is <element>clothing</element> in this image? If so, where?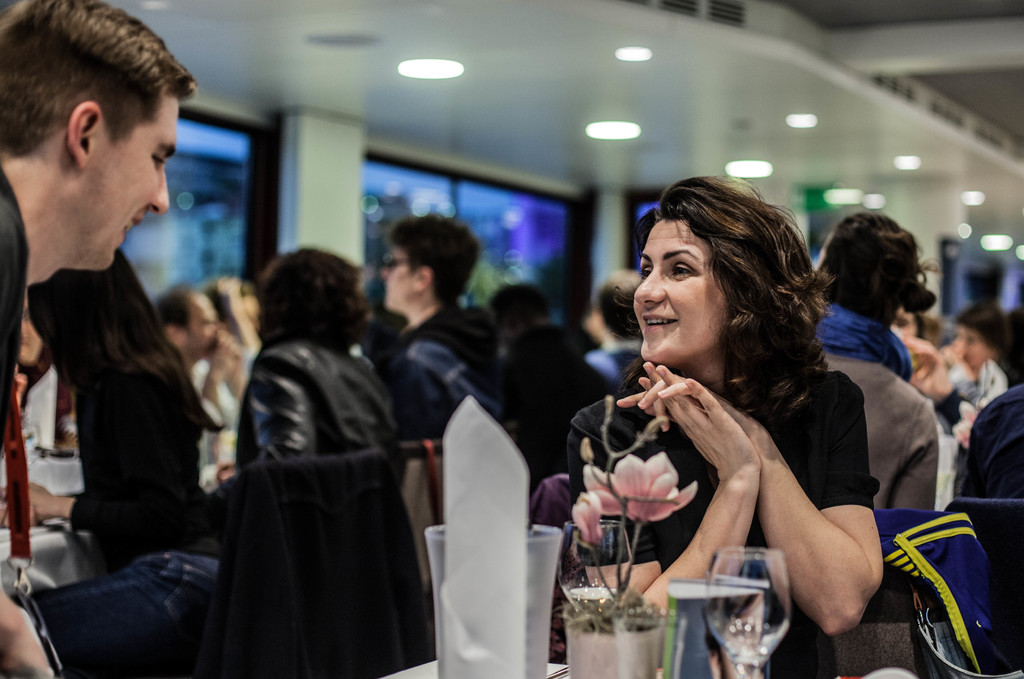
Yes, at locate(83, 384, 181, 569).
